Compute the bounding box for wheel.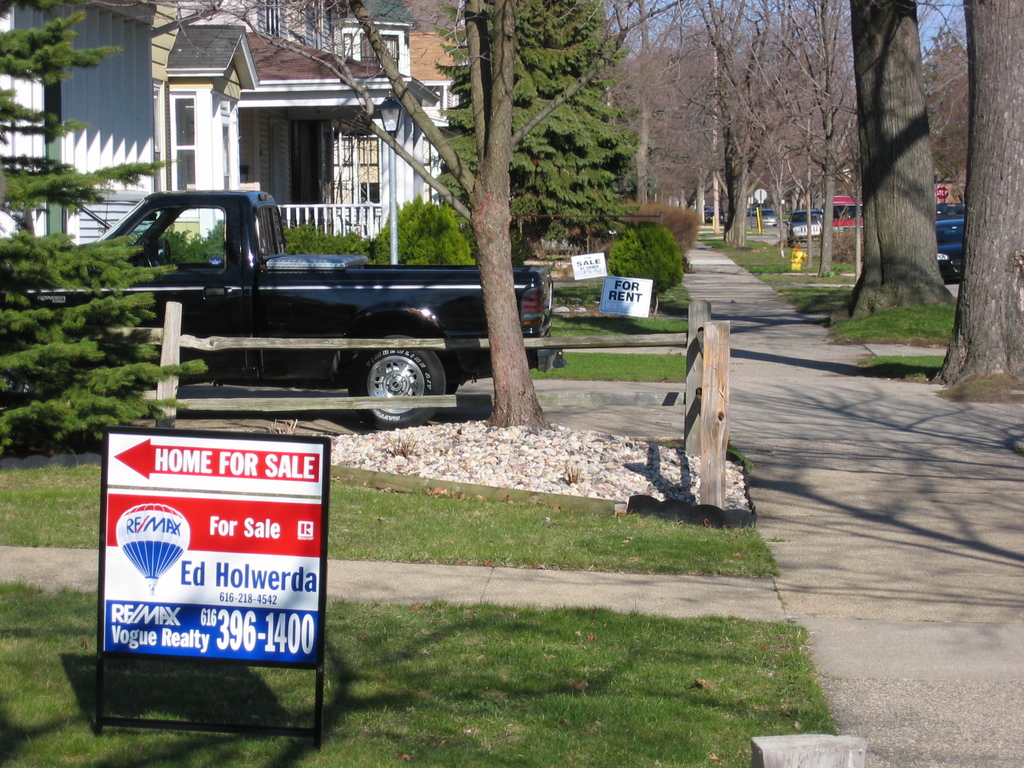
box=[344, 330, 451, 429].
